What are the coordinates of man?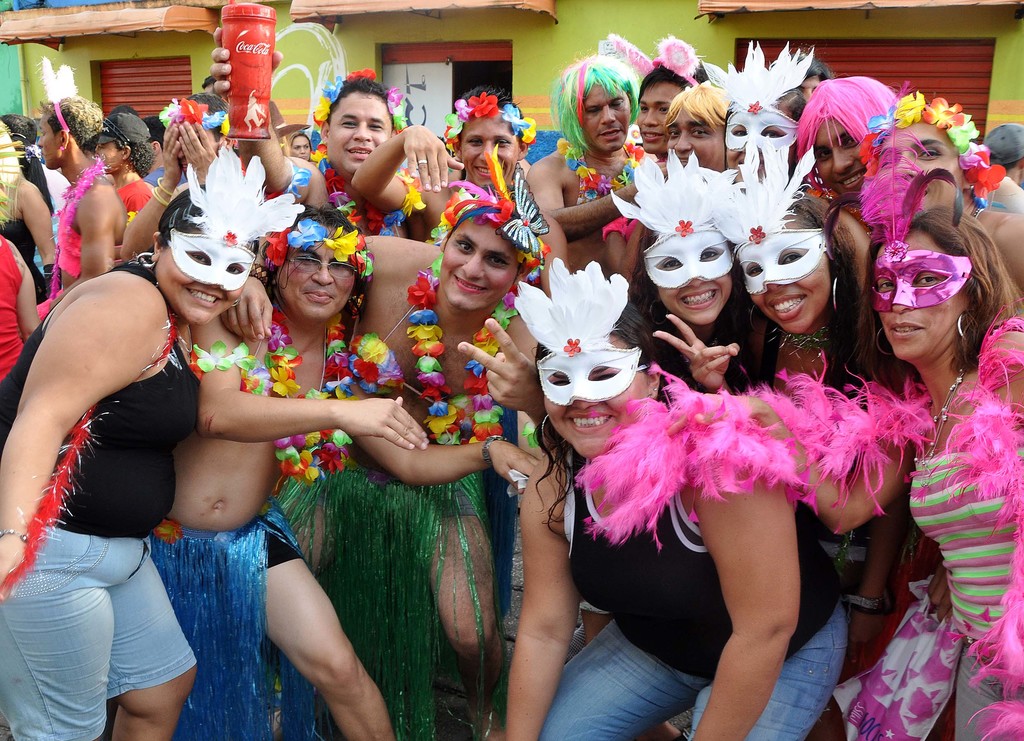
(637,61,721,141).
